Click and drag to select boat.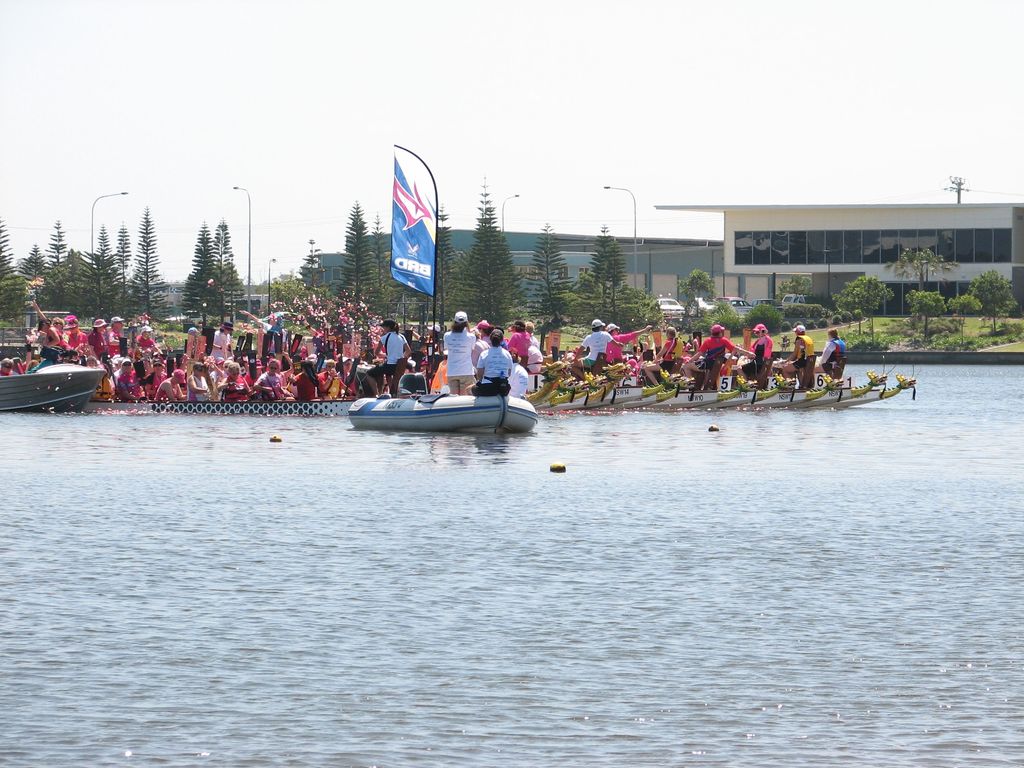
Selection: [340,396,539,433].
